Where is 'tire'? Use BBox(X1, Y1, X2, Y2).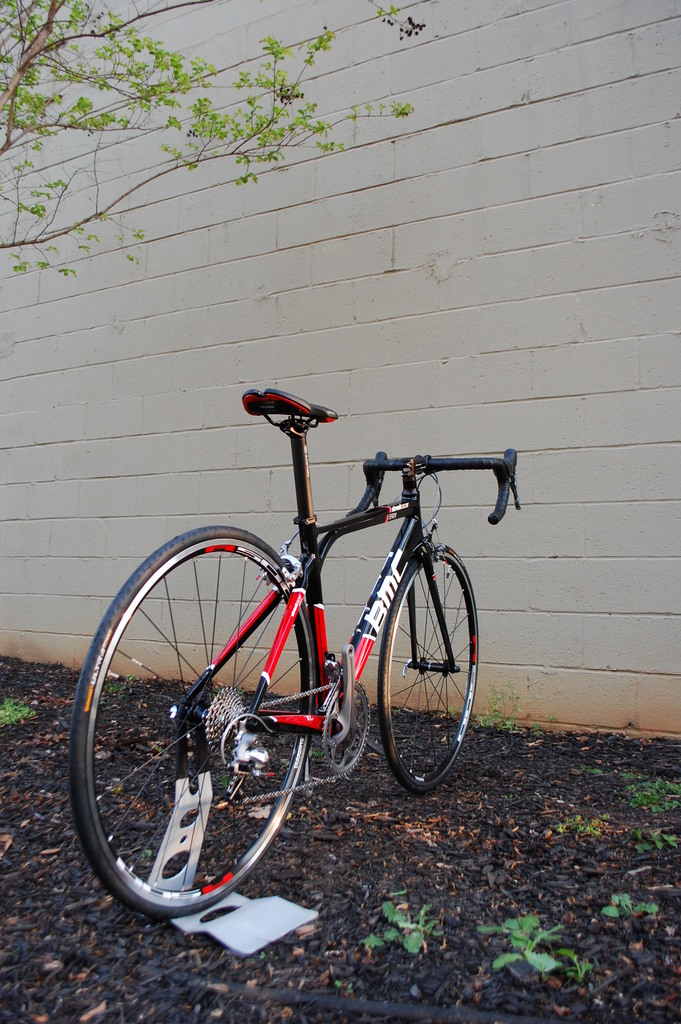
BBox(80, 527, 346, 932).
